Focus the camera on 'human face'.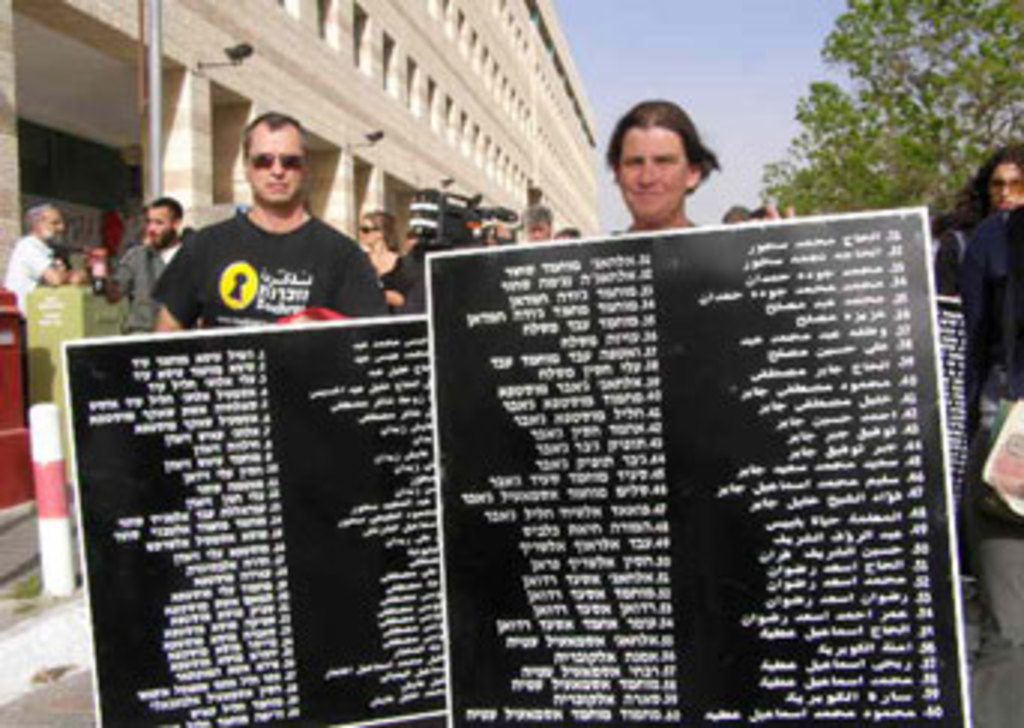
Focus region: [x1=243, y1=114, x2=302, y2=204].
